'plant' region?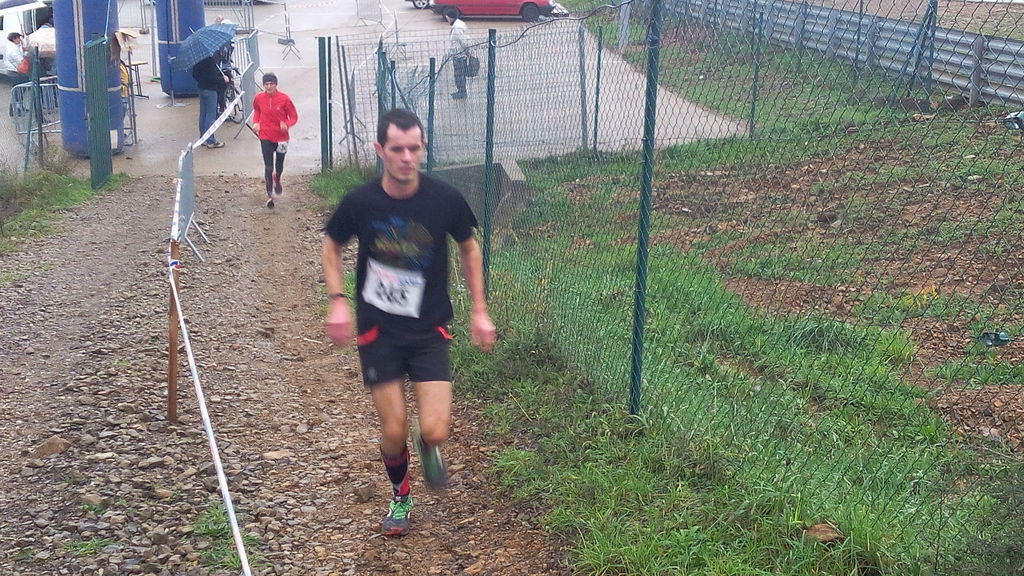
crop(64, 537, 115, 556)
